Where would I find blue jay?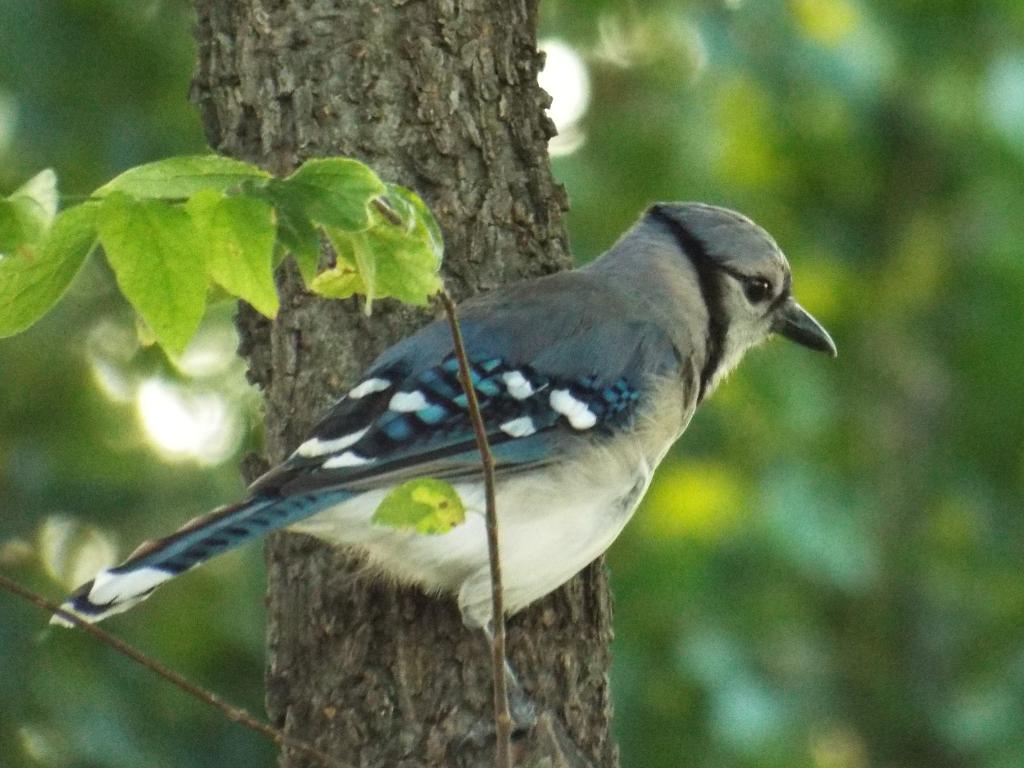
At 46 204 835 737.
